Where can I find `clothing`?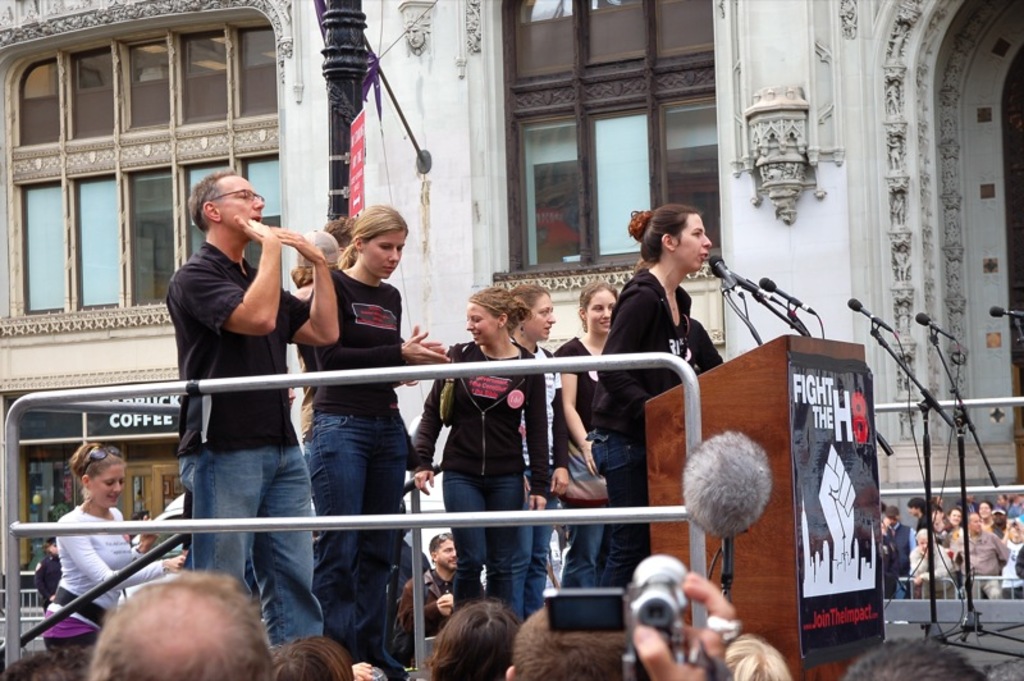
You can find it at detection(886, 520, 913, 573).
